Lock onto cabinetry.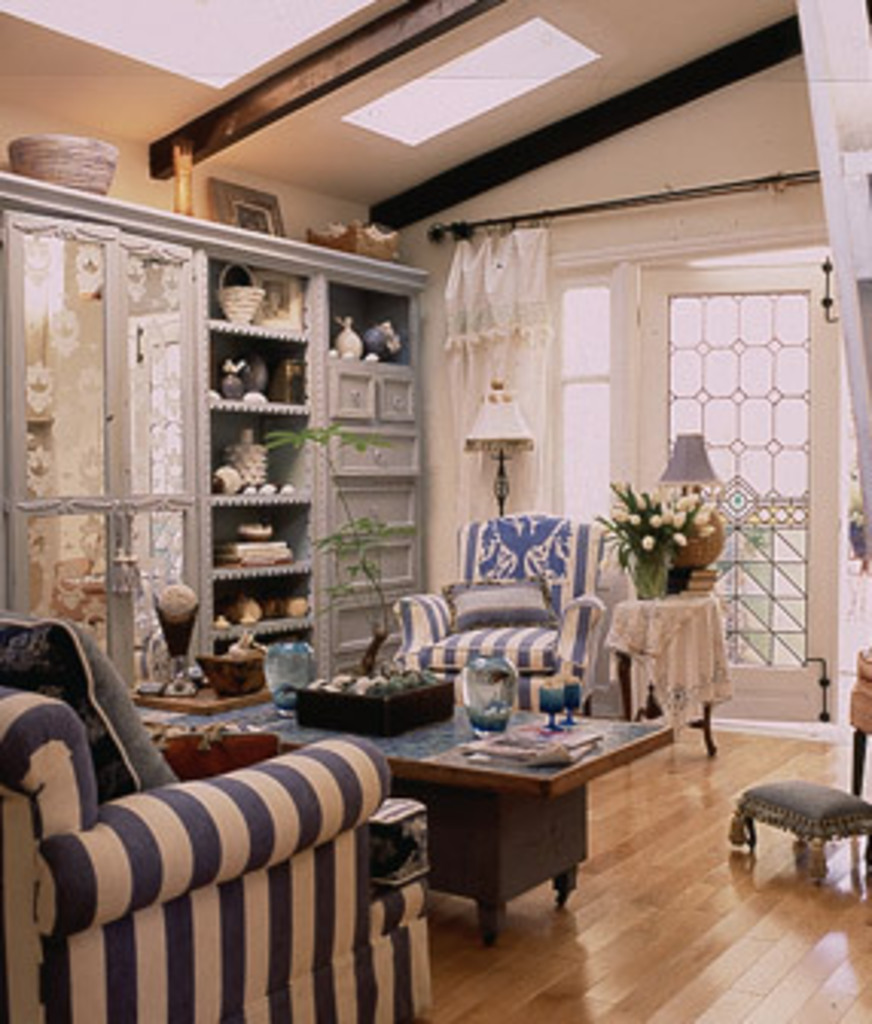
Locked: x1=329, y1=354, x2=415, y2=424.
